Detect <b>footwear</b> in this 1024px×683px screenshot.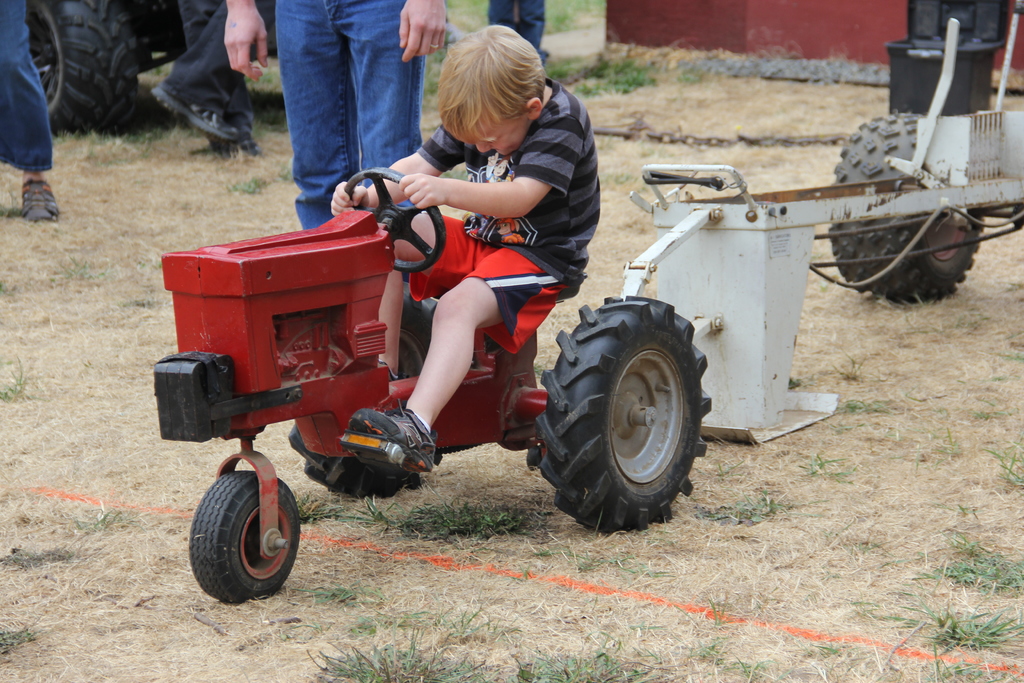
Detection: (202, 131, 266, 170).
